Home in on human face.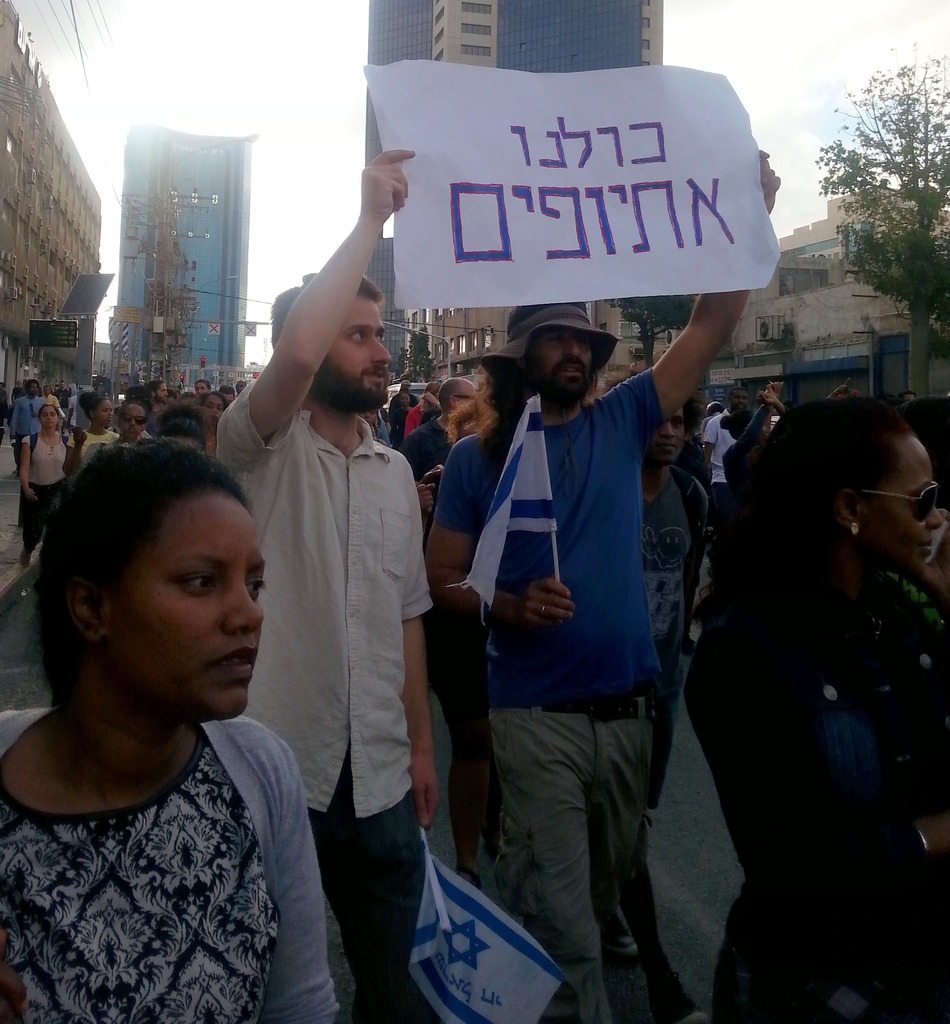
Homed in at locate(111, 495, 268, 719).
